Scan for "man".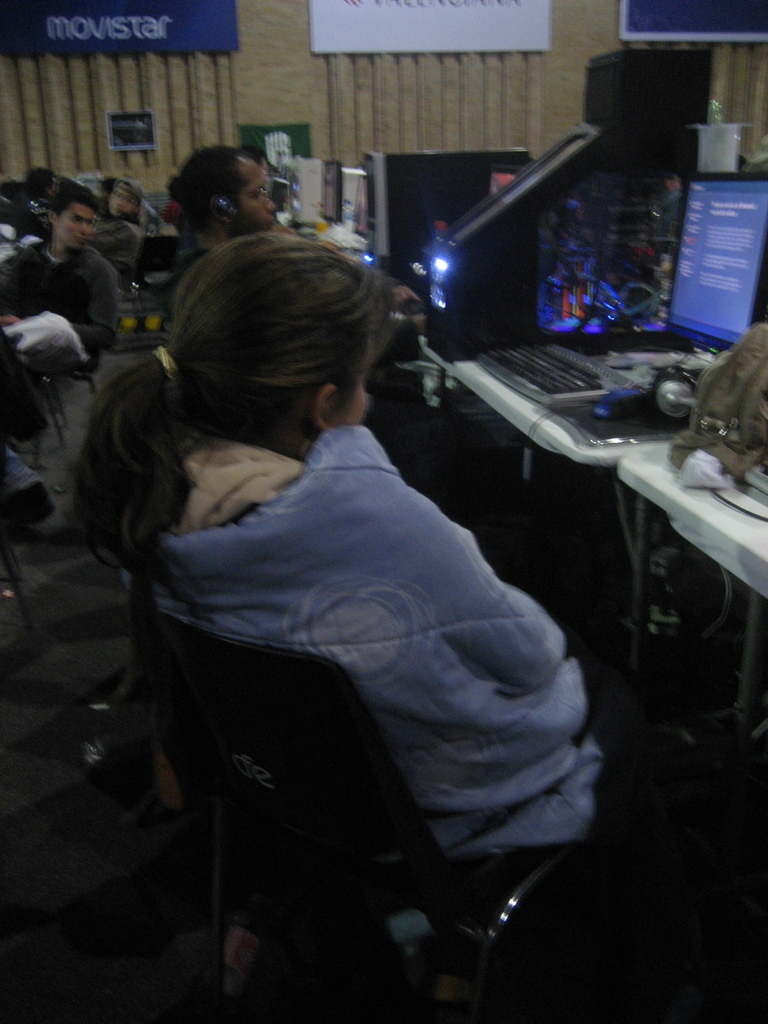
Scan result: rect(74, 196, 632, 1014).
